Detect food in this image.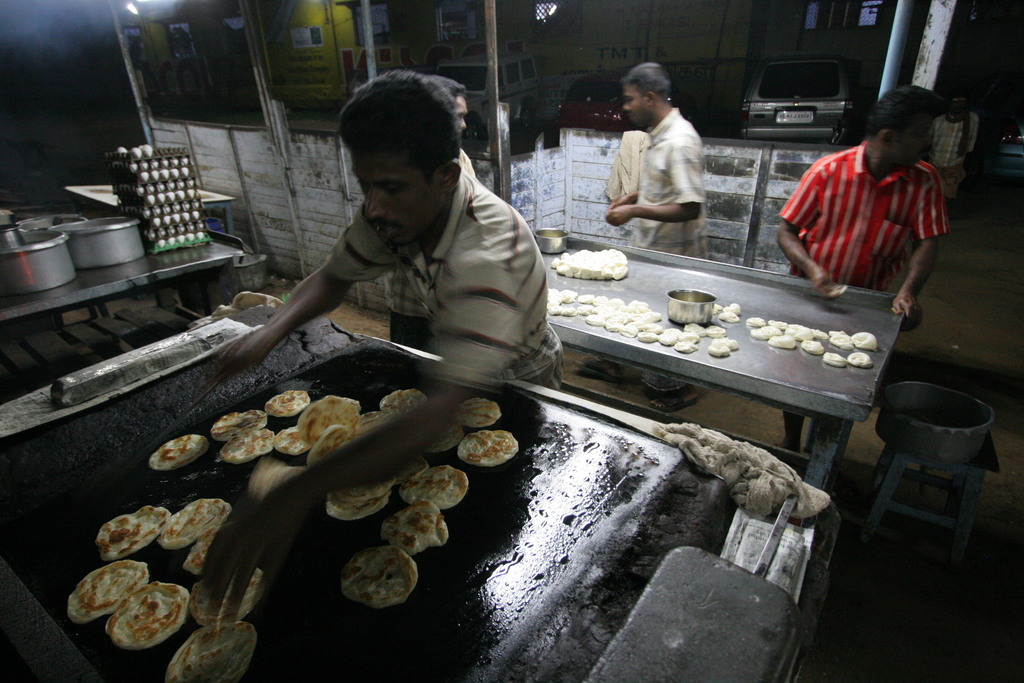
Detection: l=378, t=386, r=425, b=419.
